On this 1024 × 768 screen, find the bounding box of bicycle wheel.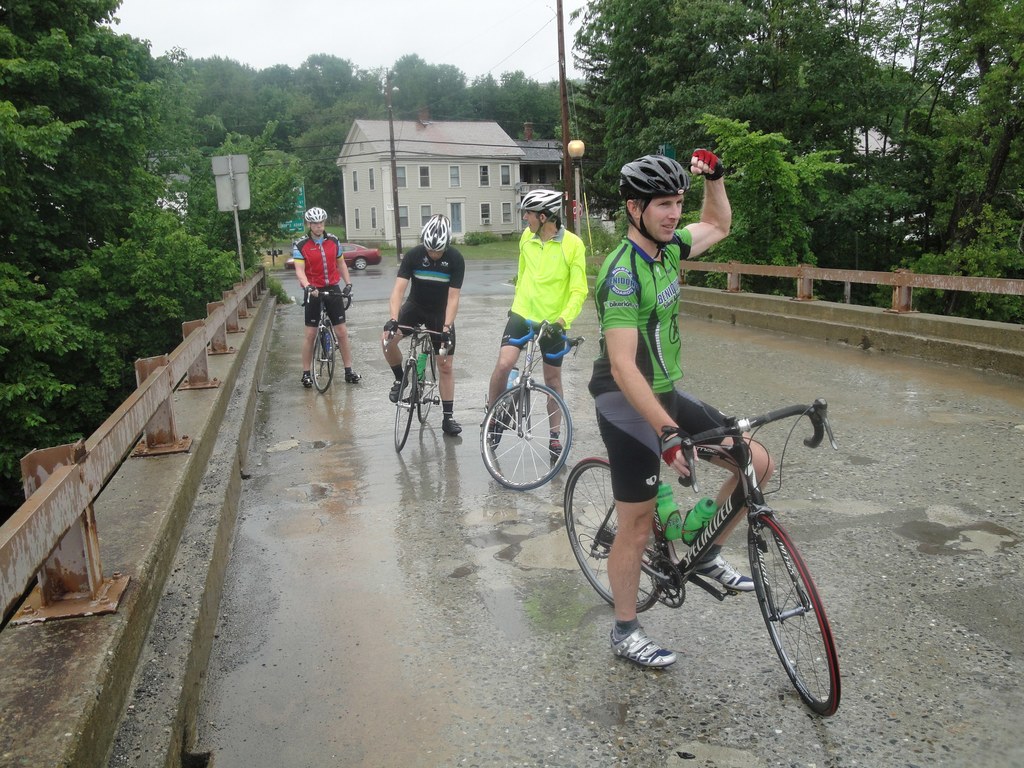
Bounding box: crop(490, 383, 572, 494).
